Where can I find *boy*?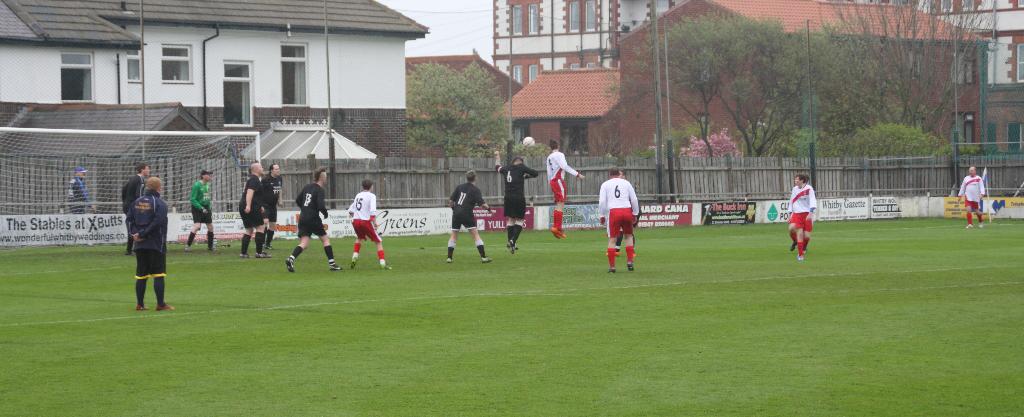
You can find it at 124:176:168:312.
